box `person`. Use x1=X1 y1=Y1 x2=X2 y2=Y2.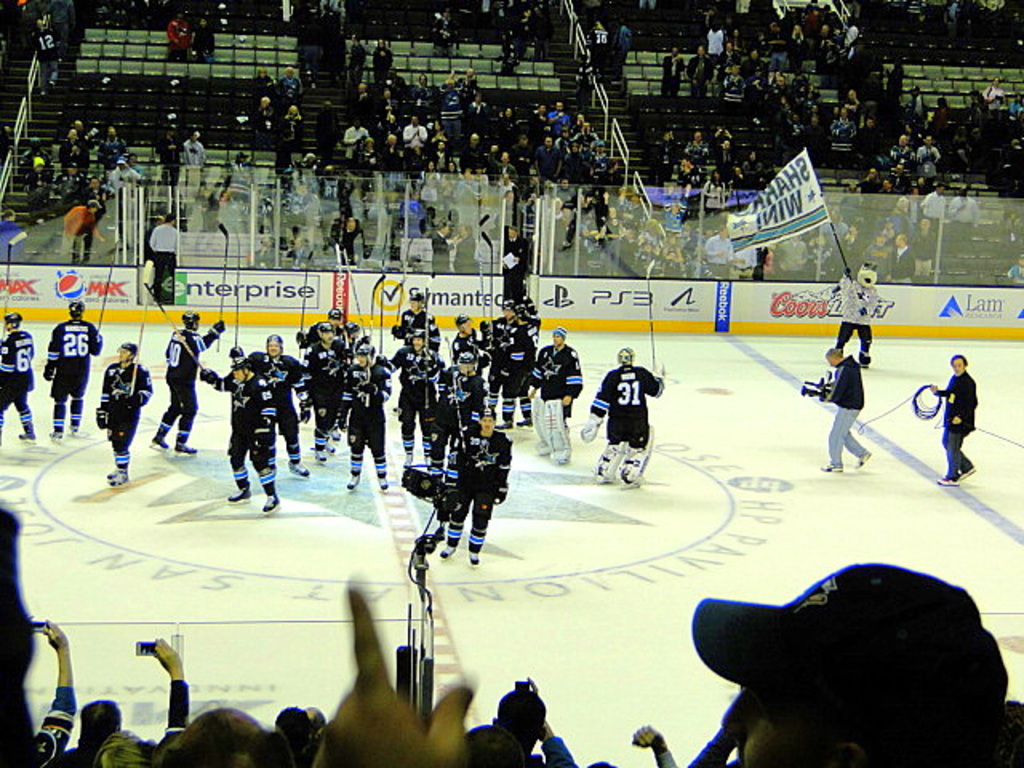
x1=93 y1=344 x2=154 y2=482.
